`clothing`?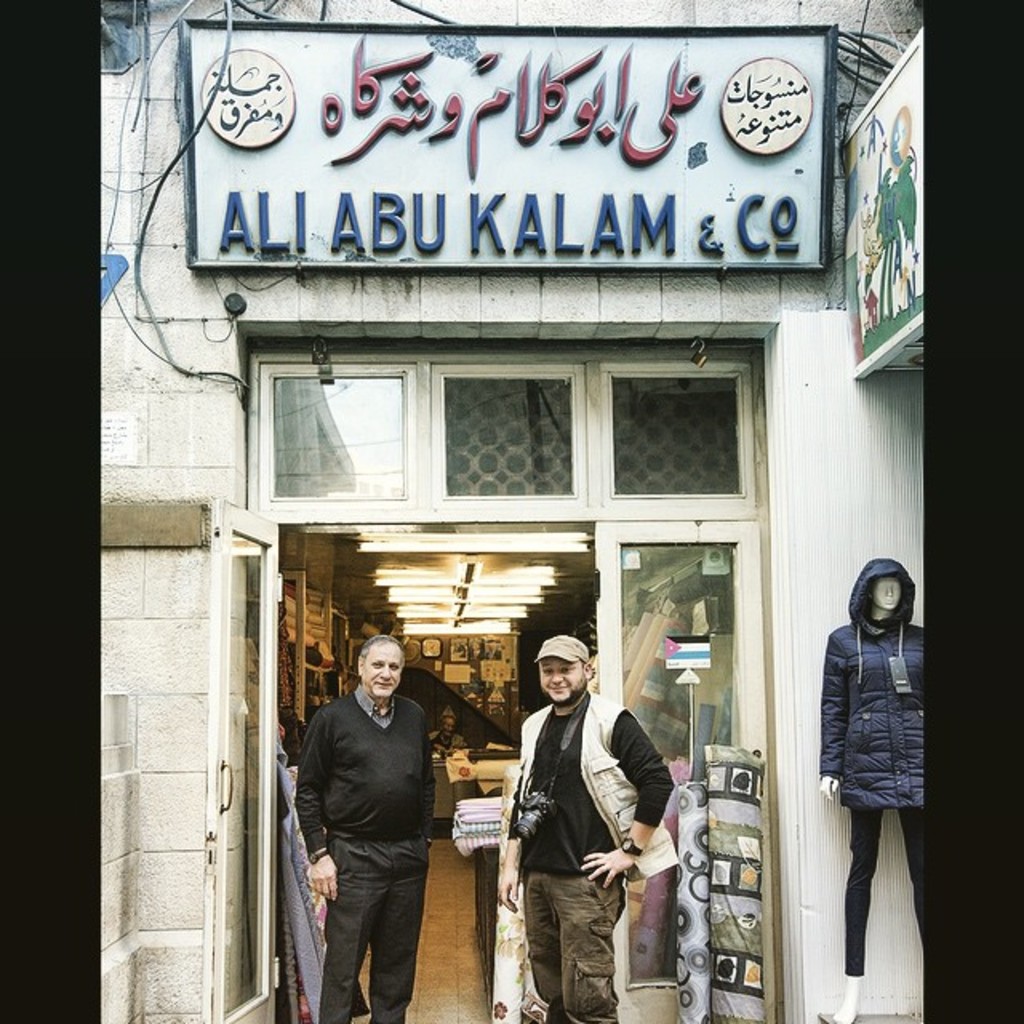
detection(816, 555, 923, 976)
